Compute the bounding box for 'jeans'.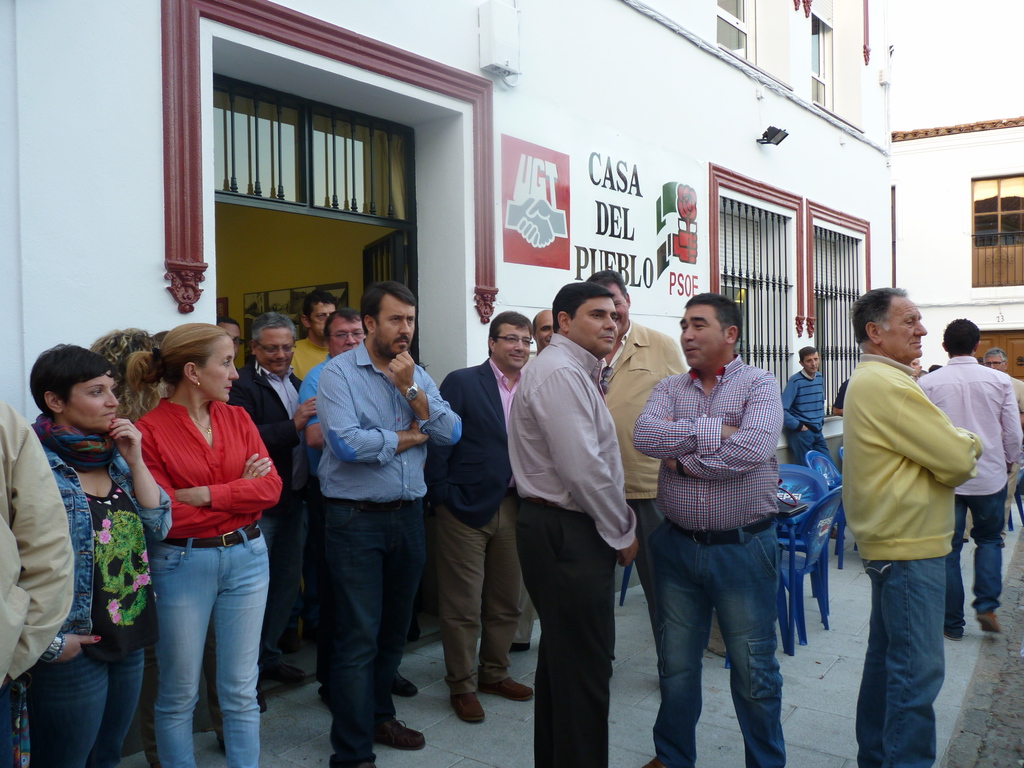
0 668 32 767.
